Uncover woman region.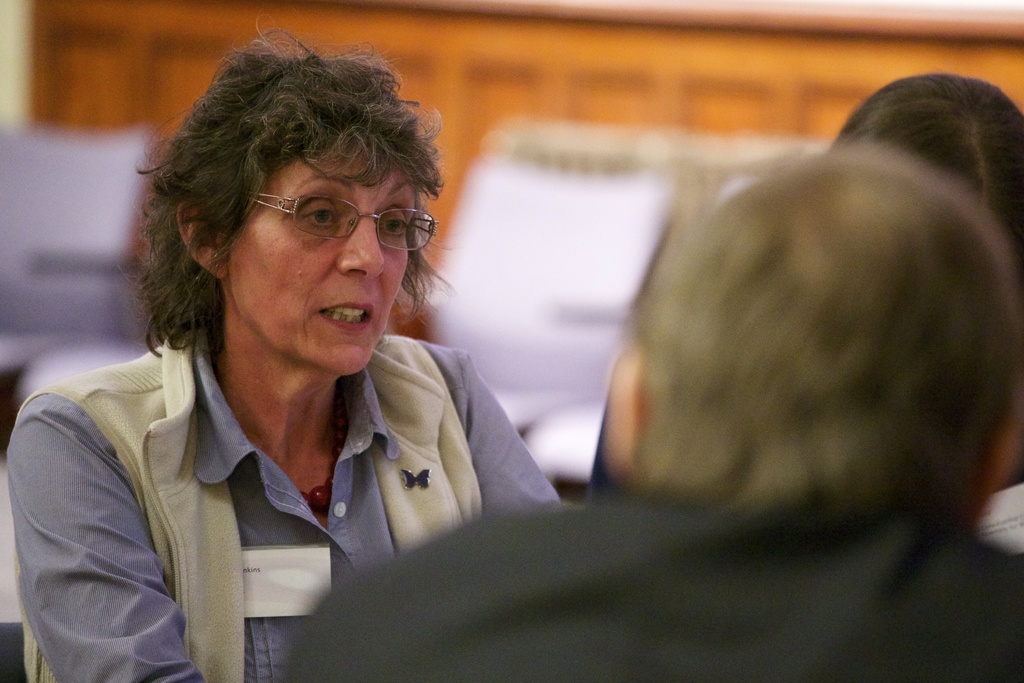
Uncovered: 67,49,488,669.
